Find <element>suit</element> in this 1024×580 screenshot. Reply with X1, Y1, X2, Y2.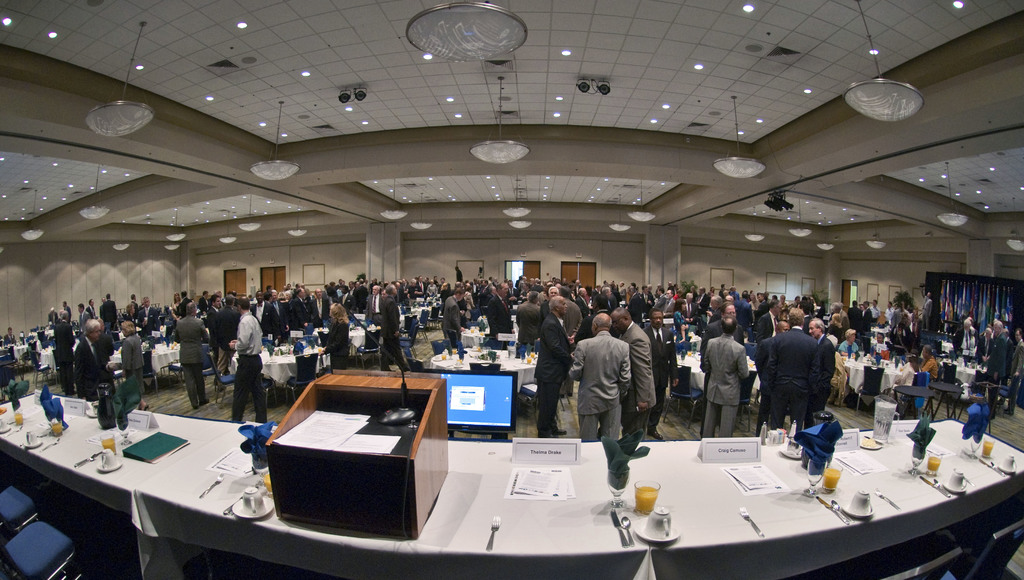
532, 310, 572, 435.
